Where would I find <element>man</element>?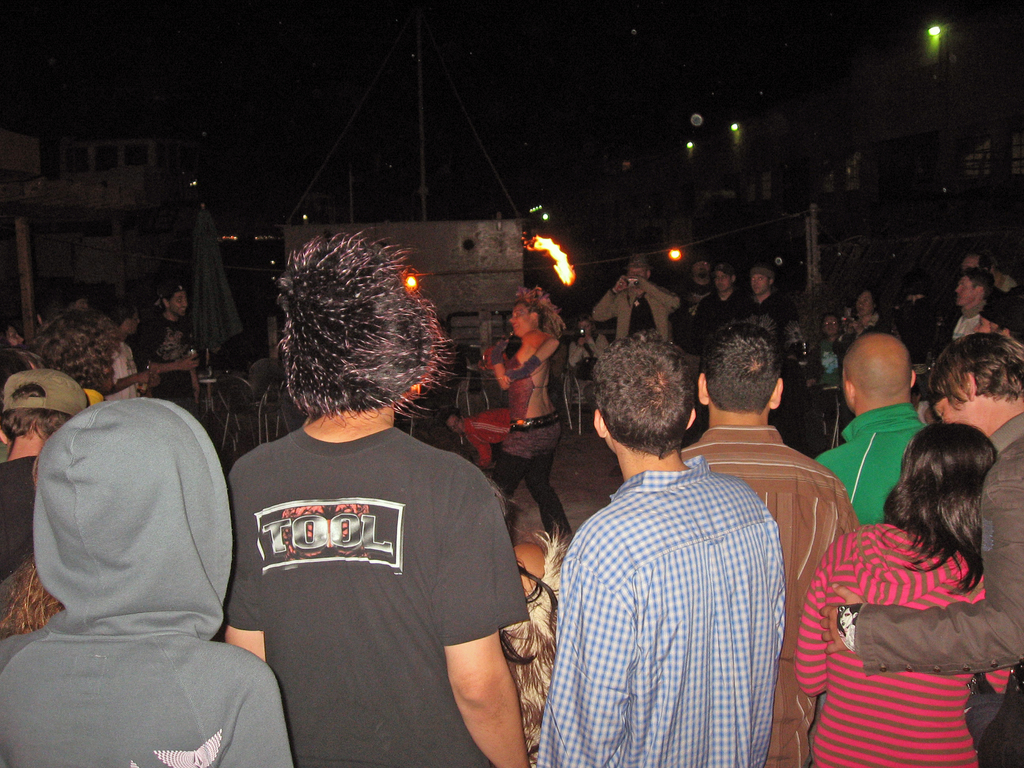
At bbox=(696, 260, 735, 351).
